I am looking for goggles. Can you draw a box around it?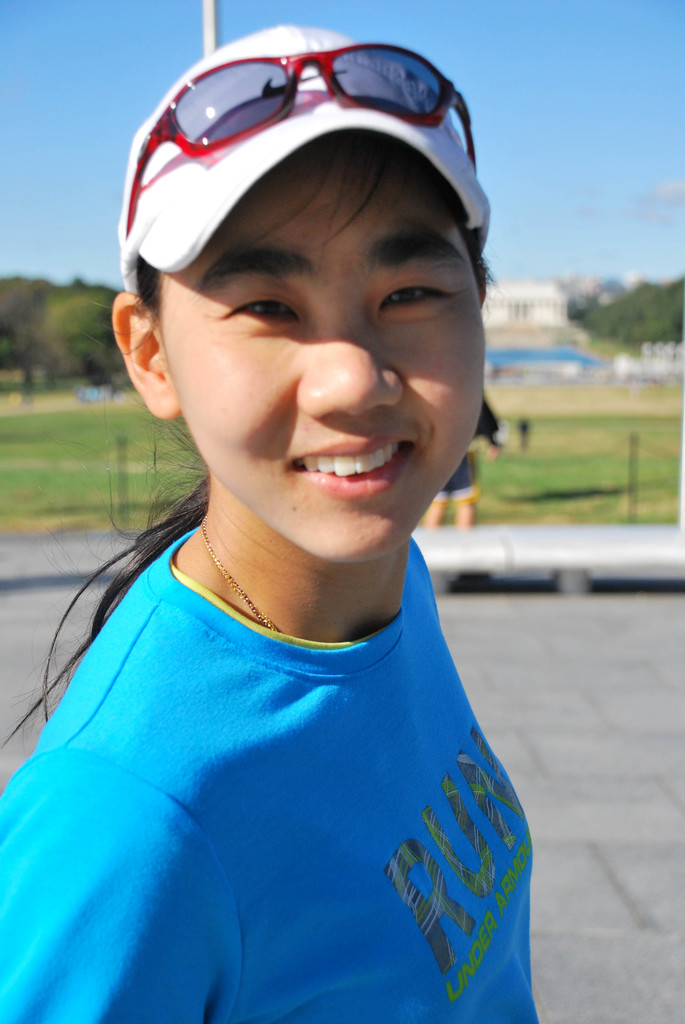
Sure, the bounding box is BBox(125, 42, 482, 237).
